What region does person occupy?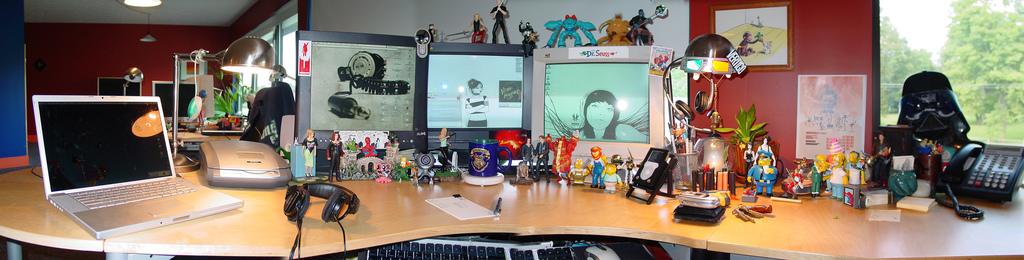
(559, 87, 648, 147).
